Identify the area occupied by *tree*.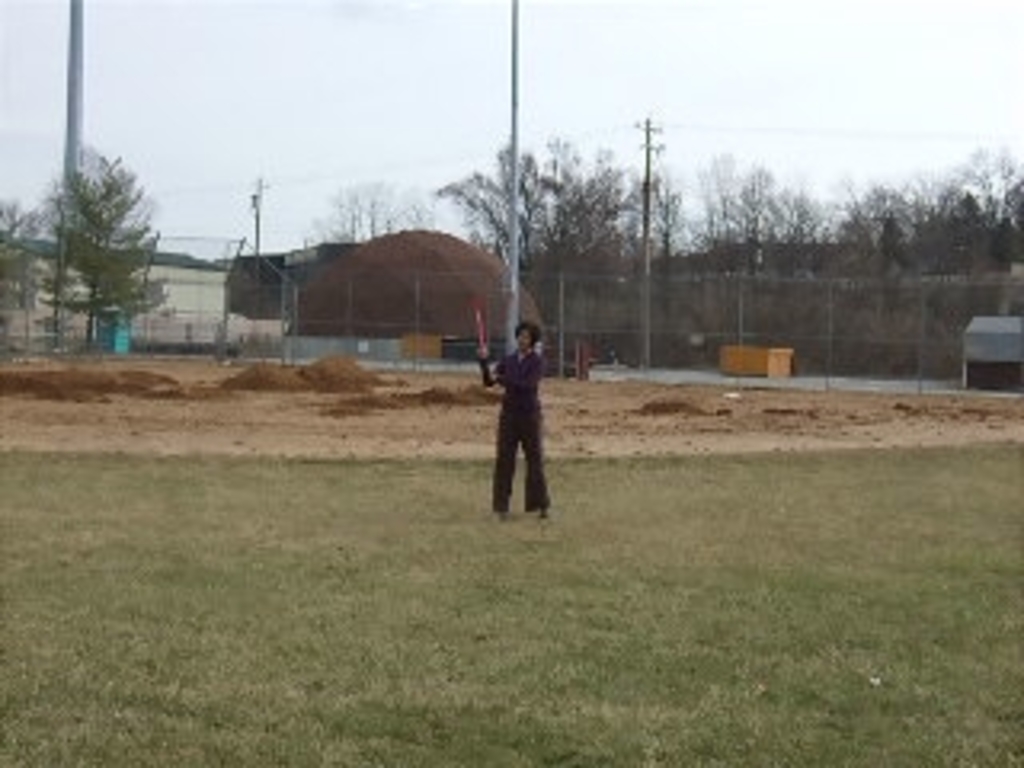
Area: (left=813, top=163, right=1021, bottom=253).
